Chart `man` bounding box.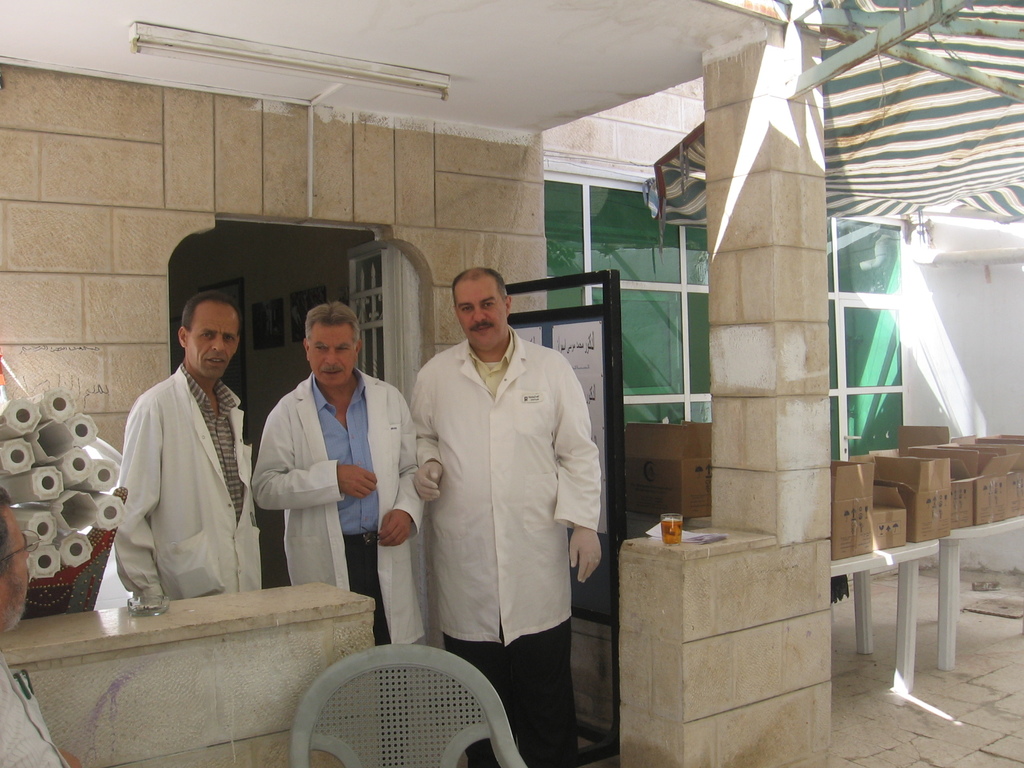
Charted: x1=414 y1=260 x2=603 y2=767.
